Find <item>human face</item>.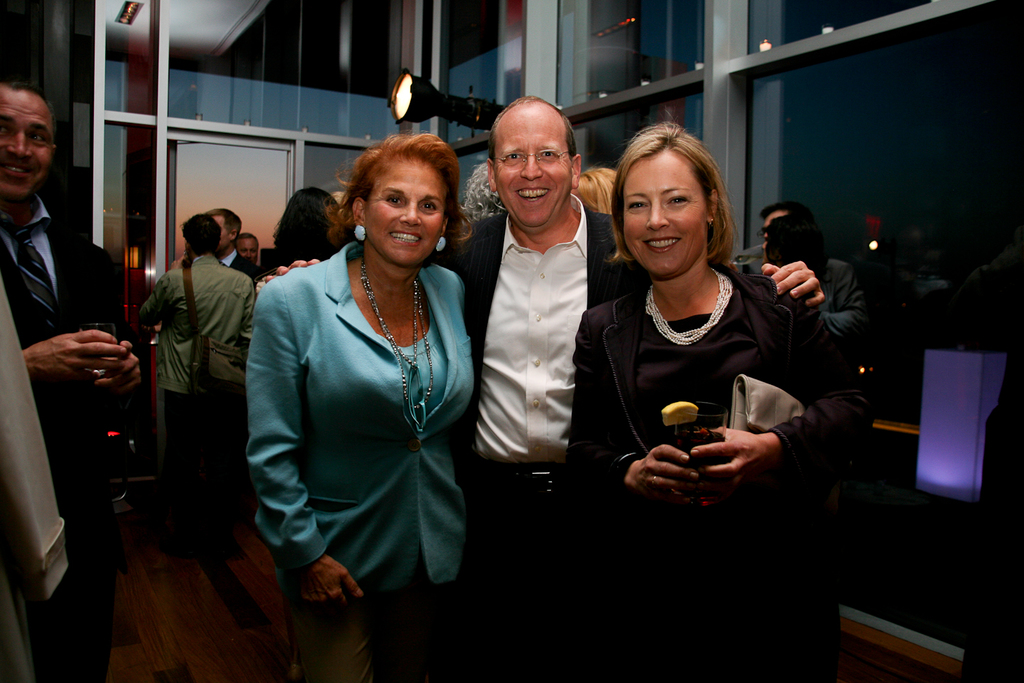
box(238, 238, 254, 255).
